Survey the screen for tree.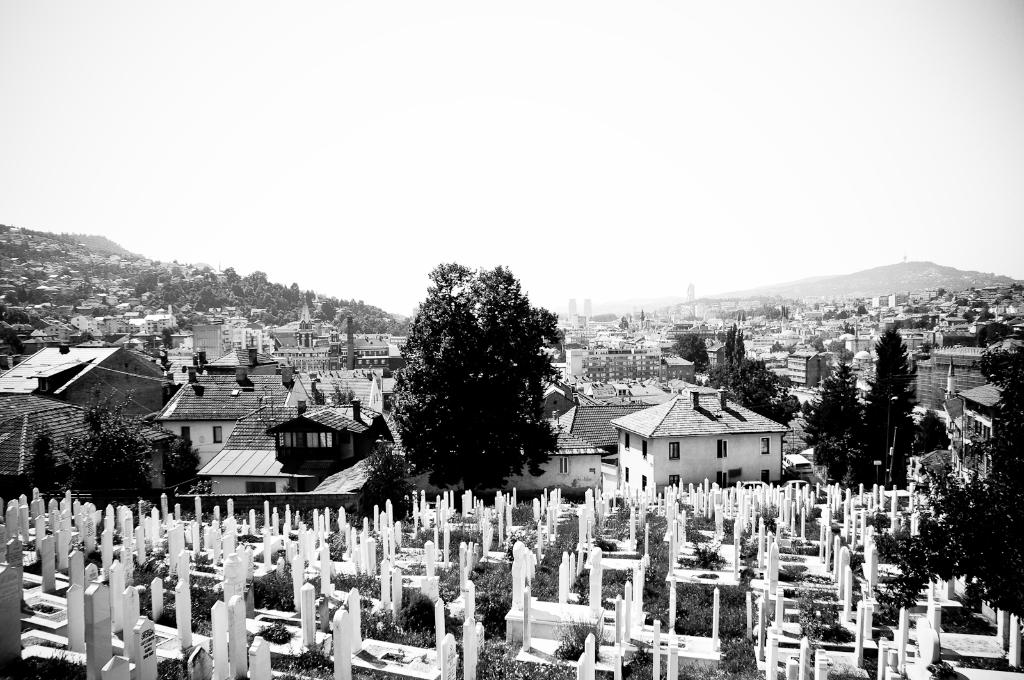
Survey found: [871,338,1023,627].
